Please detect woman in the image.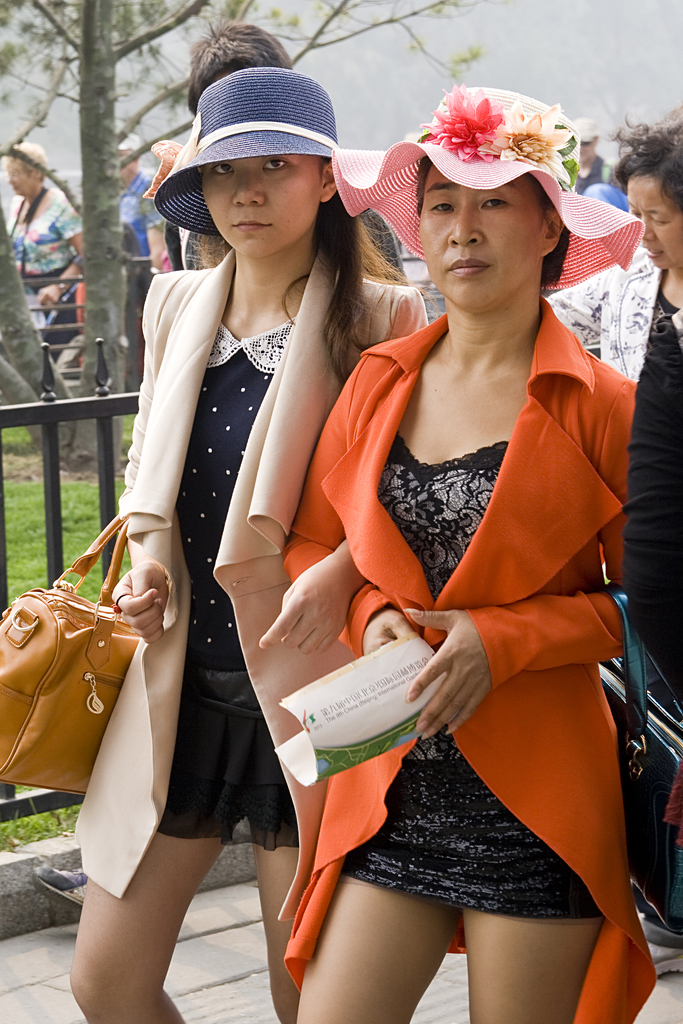
<region>67, 61, 426, 1023</region>.
